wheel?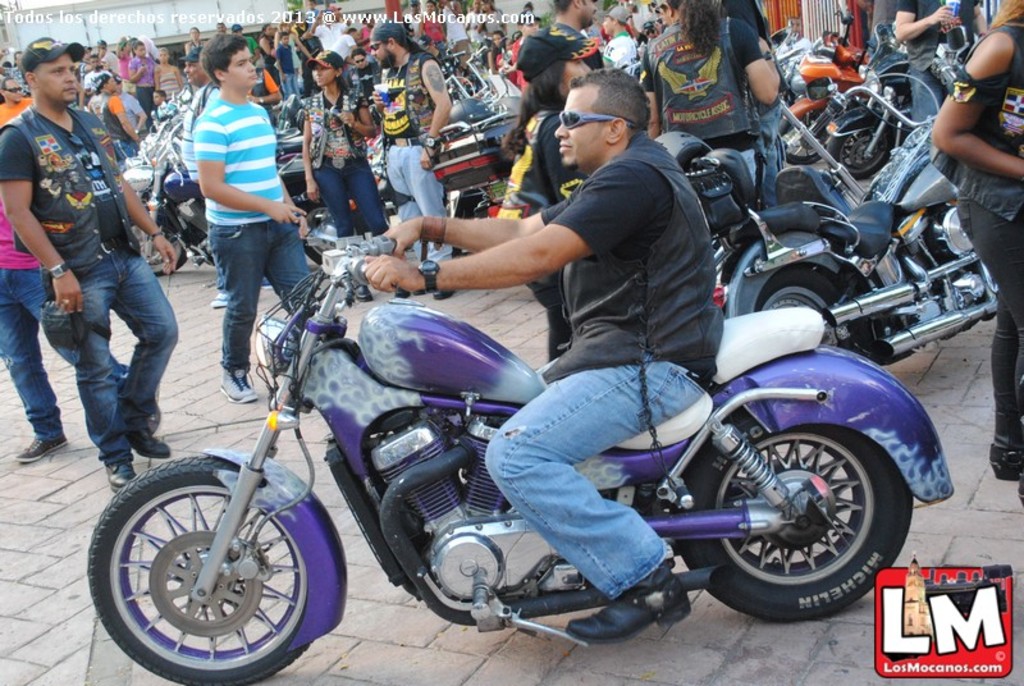
[745, 264, 873, 369]
